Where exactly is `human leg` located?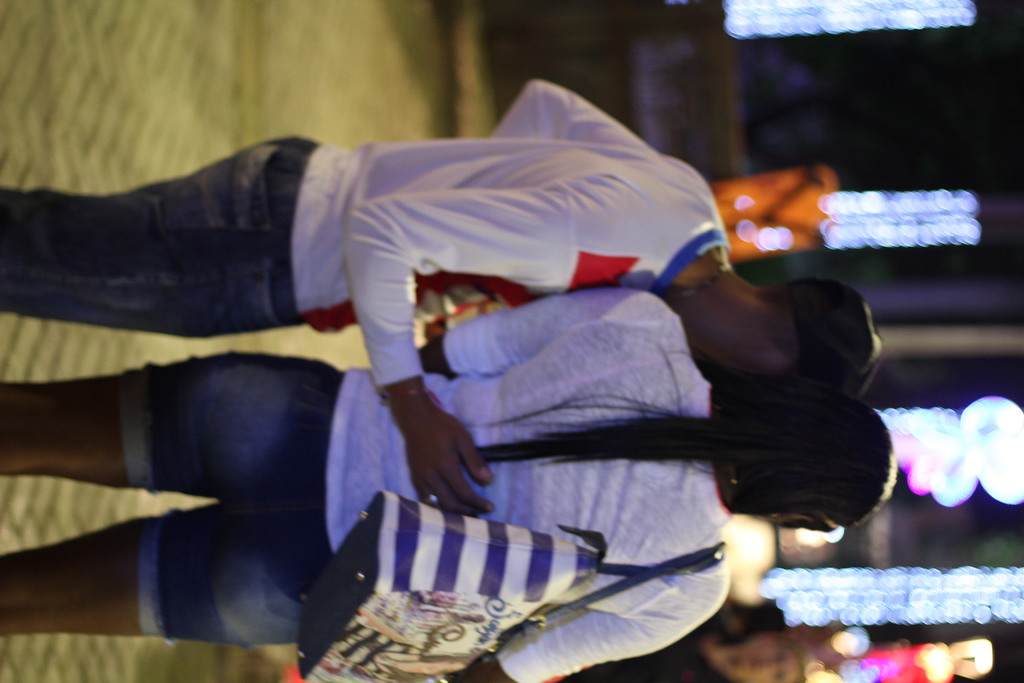
Its bounding box is bbox=[0, 149, 301, 334].
